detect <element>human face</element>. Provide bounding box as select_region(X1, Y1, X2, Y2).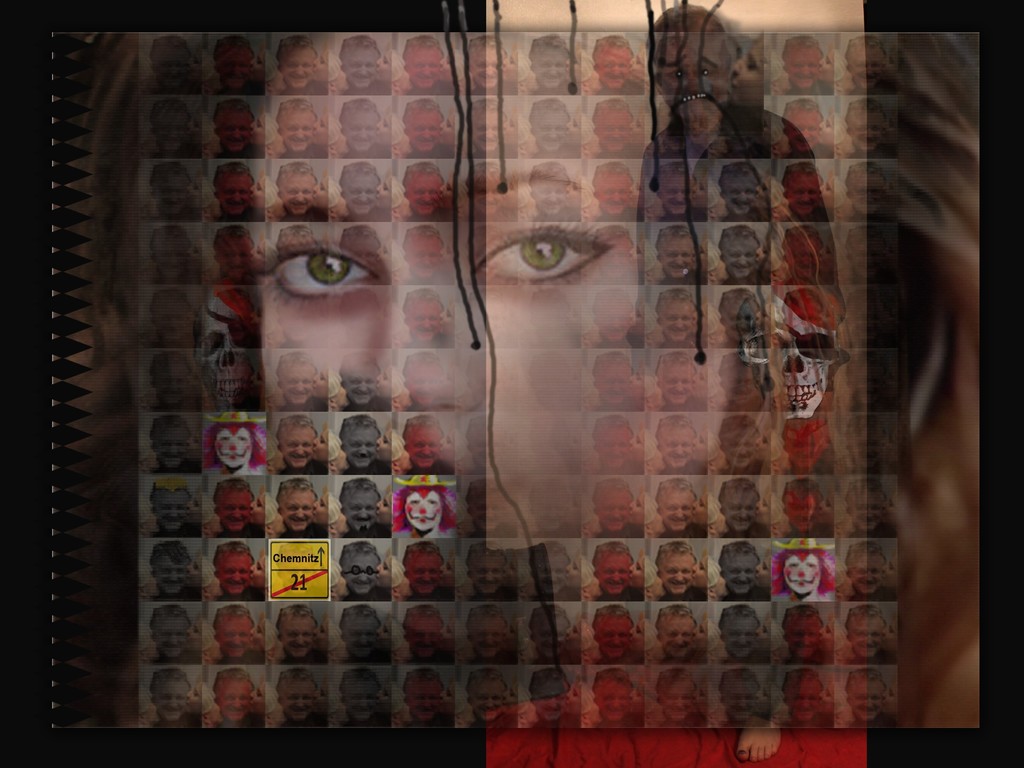
select_region(346, 551, 376, 593).
